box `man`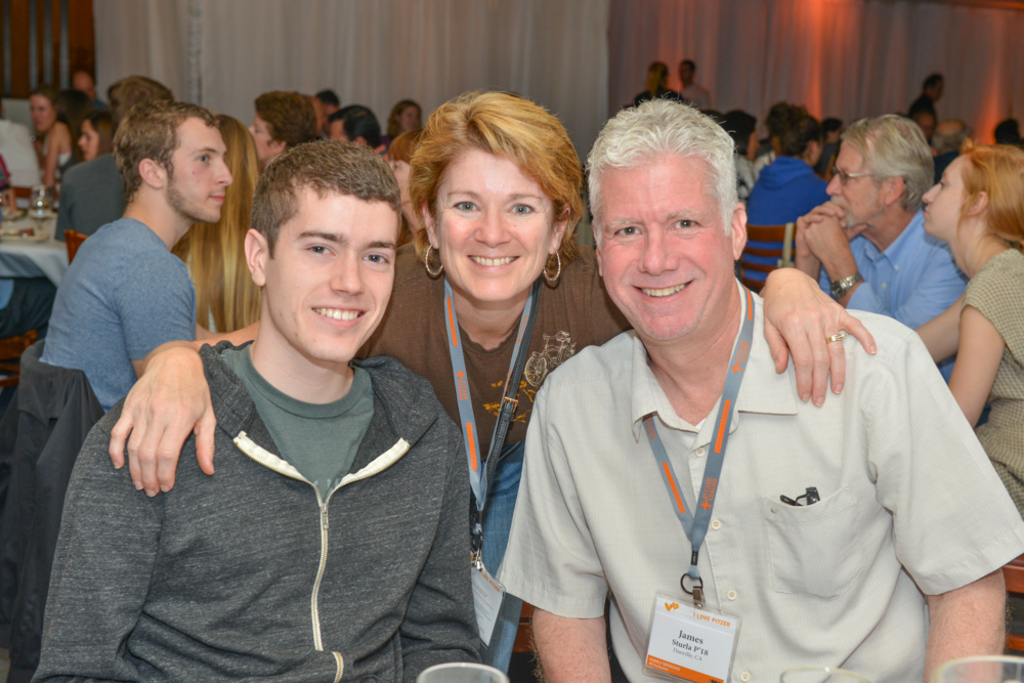
[x1=675, y1=44, x2=713, y2=118]
